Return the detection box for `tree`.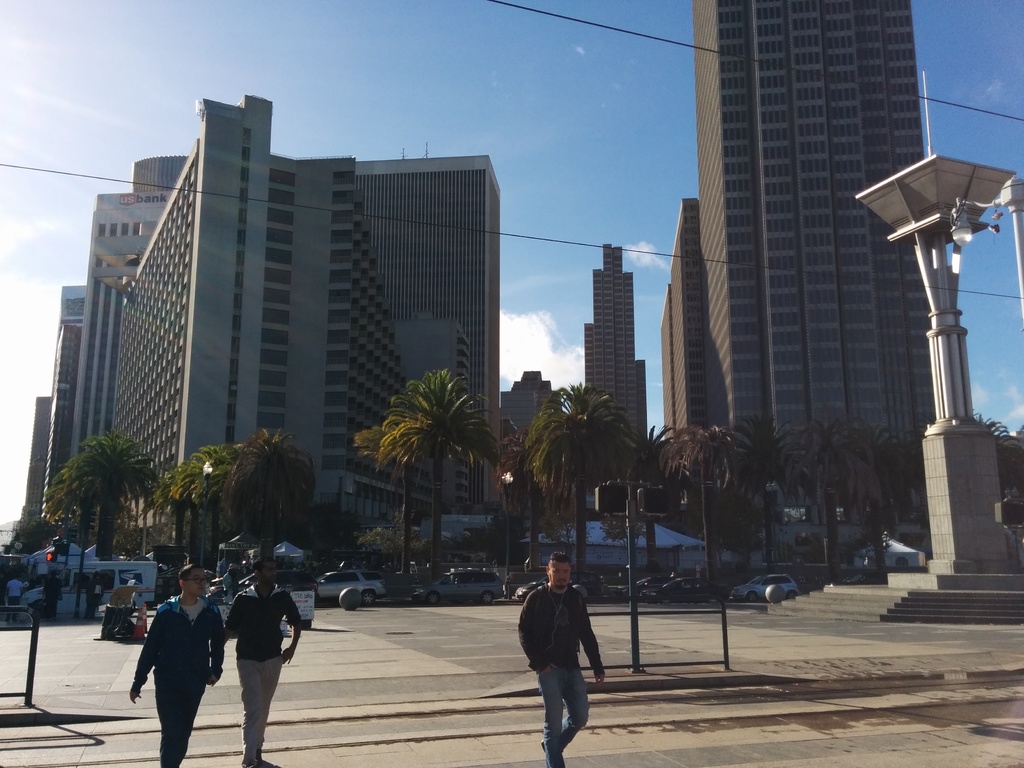
pyautogui.locateOnScreen(970, 408, 1010, 438).
